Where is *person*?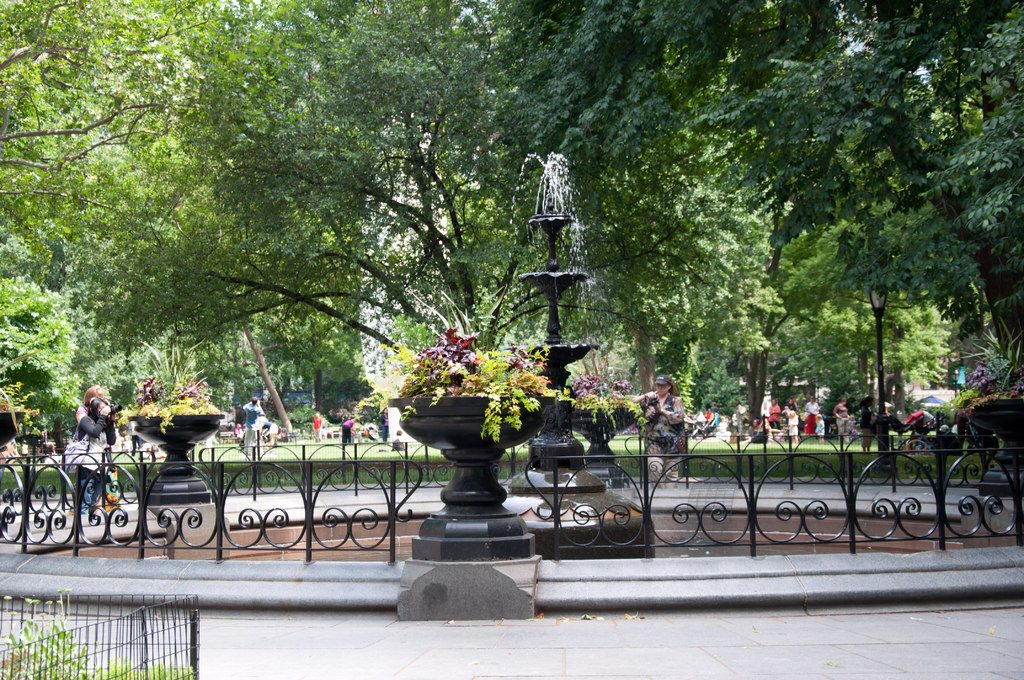
rect(58, 379, 108, 501).
